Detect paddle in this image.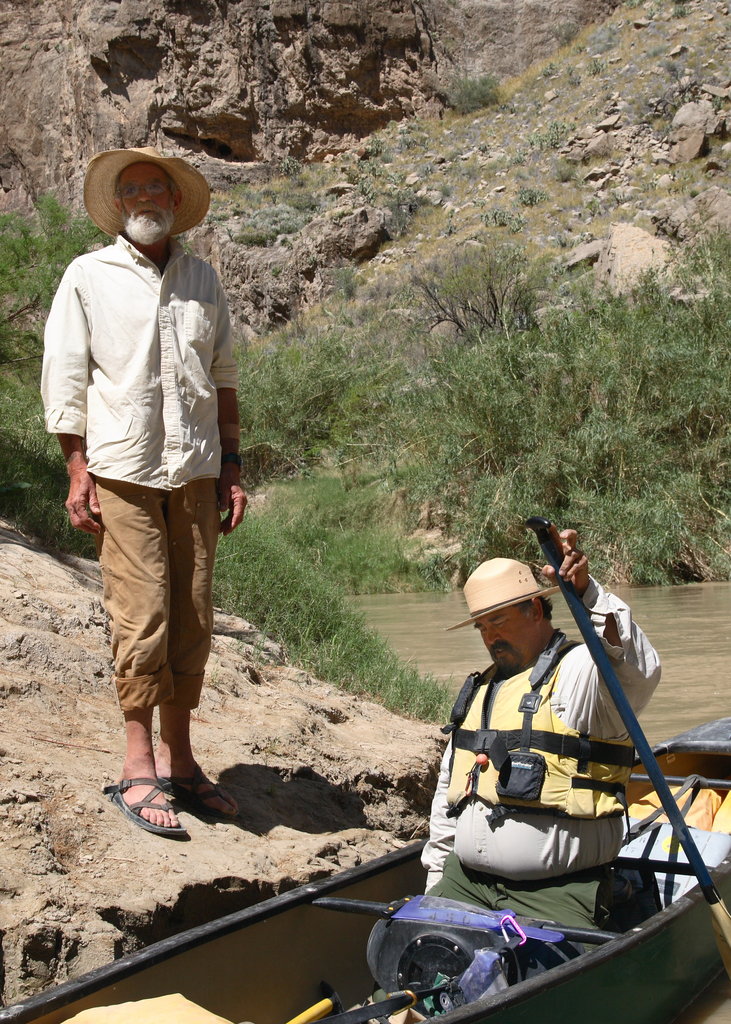
Detection: 279, 986, 342, 1023.
